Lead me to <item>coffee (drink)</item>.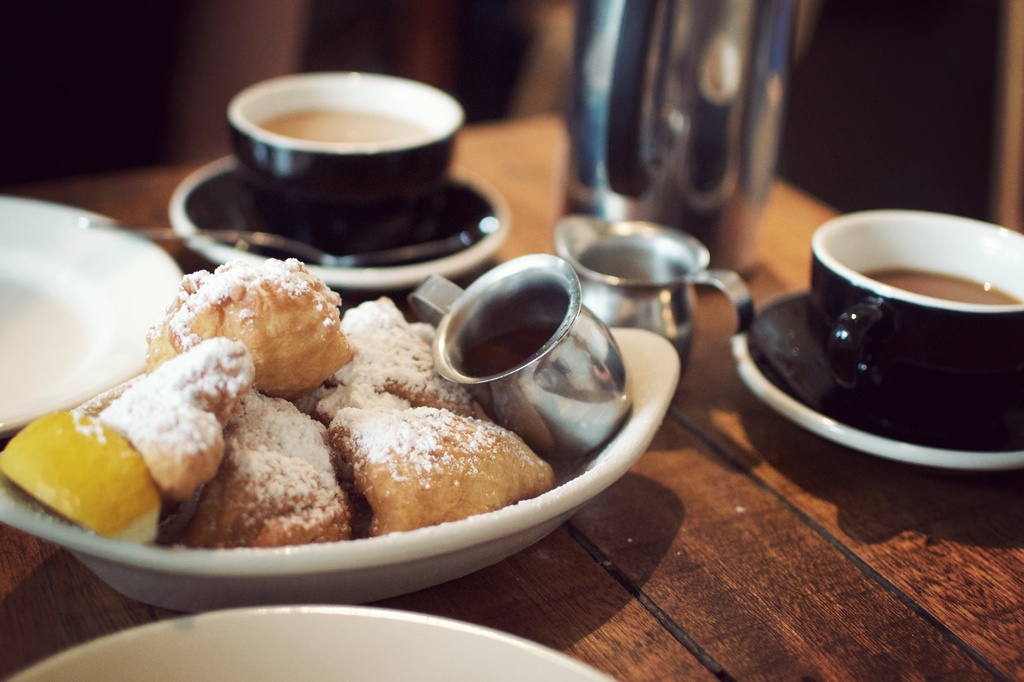
Lead to 261:104:435:143.
